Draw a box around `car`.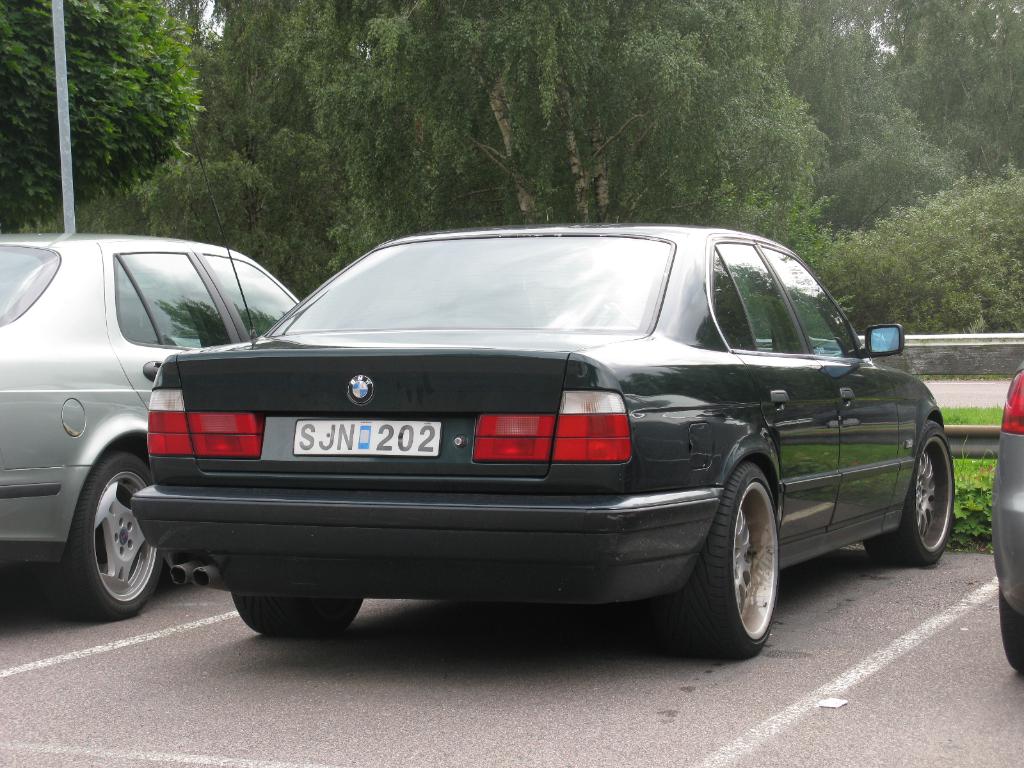
detection(0, 225, 305, 622).
